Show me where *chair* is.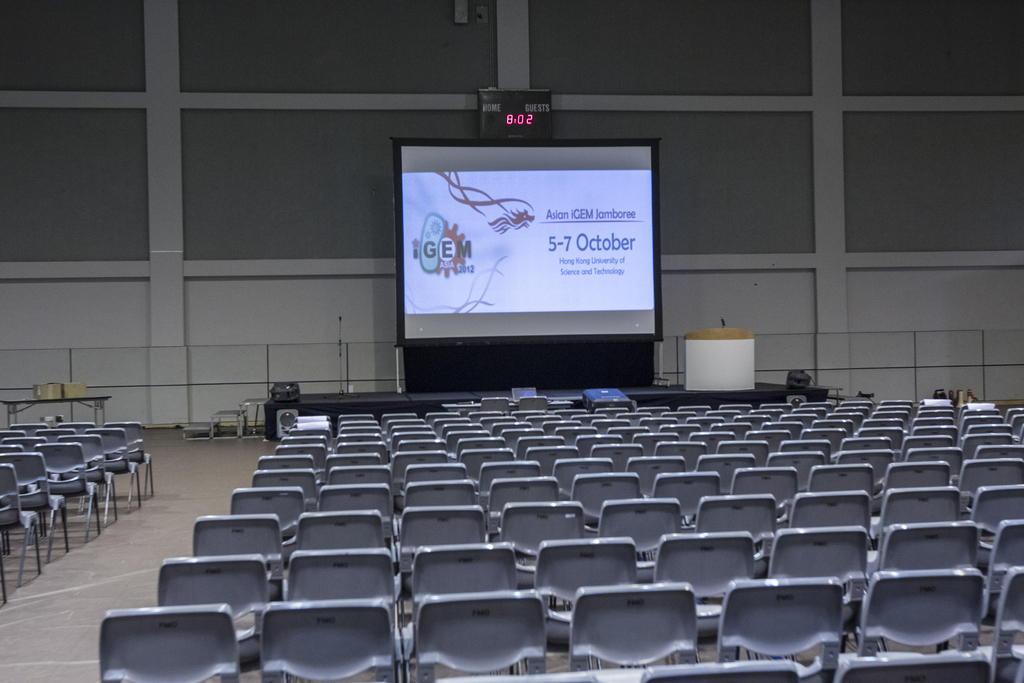
*chair* is at <box>698,494,782,547</box>.
